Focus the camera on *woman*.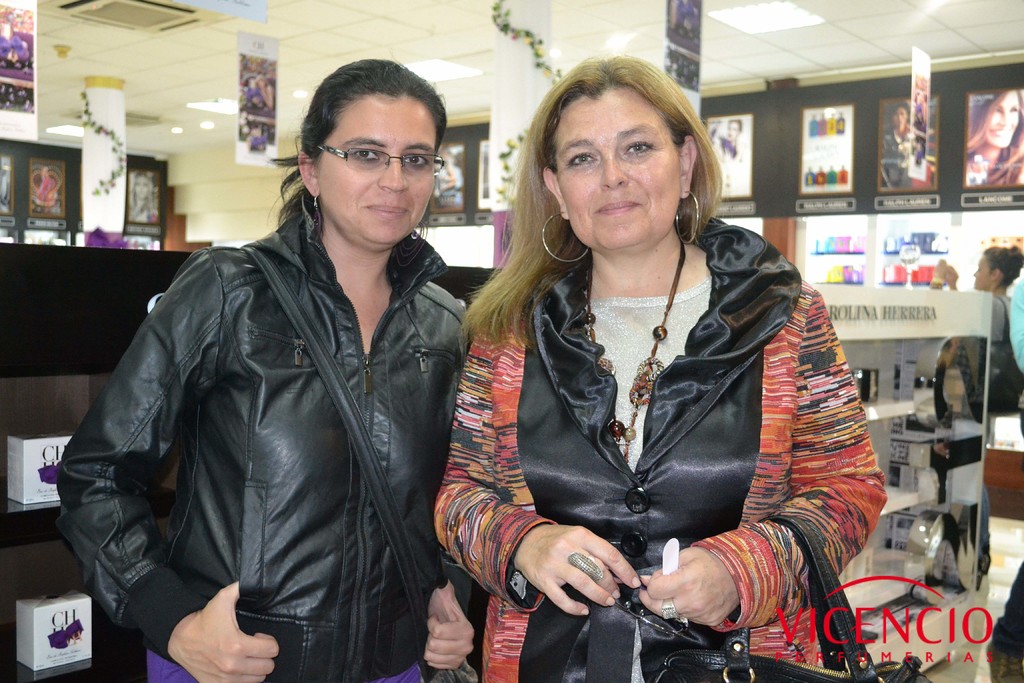
Focus region: box(432, 41, 888, 682).
